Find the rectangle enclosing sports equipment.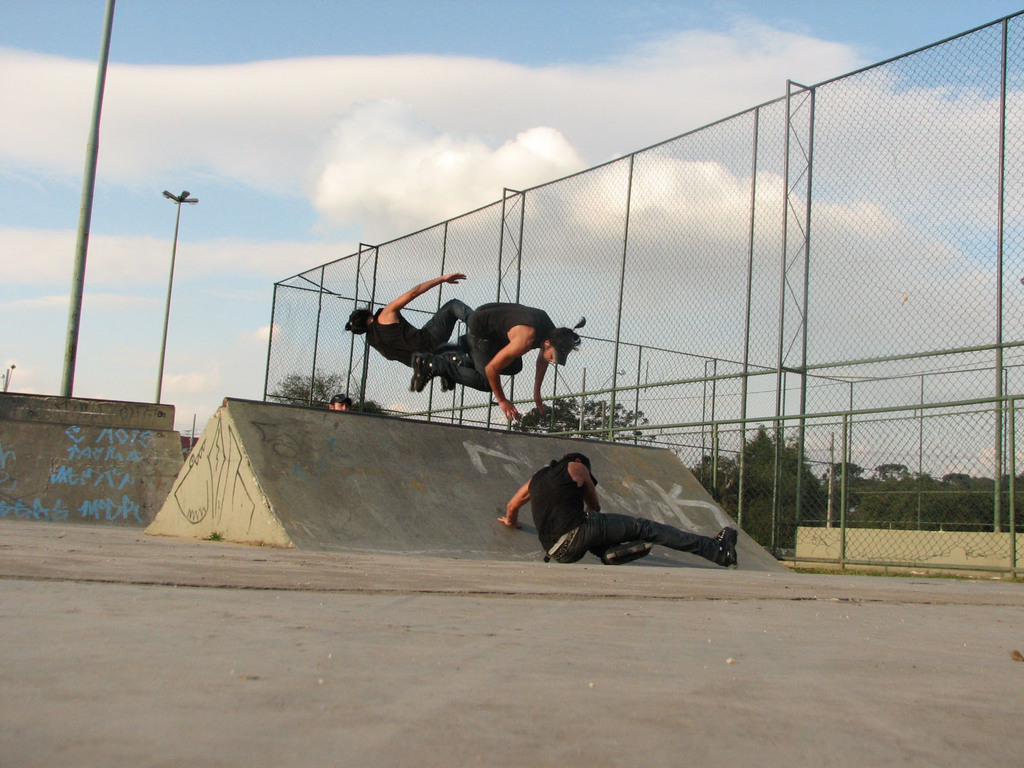
box(413, 352, 440, 390).
